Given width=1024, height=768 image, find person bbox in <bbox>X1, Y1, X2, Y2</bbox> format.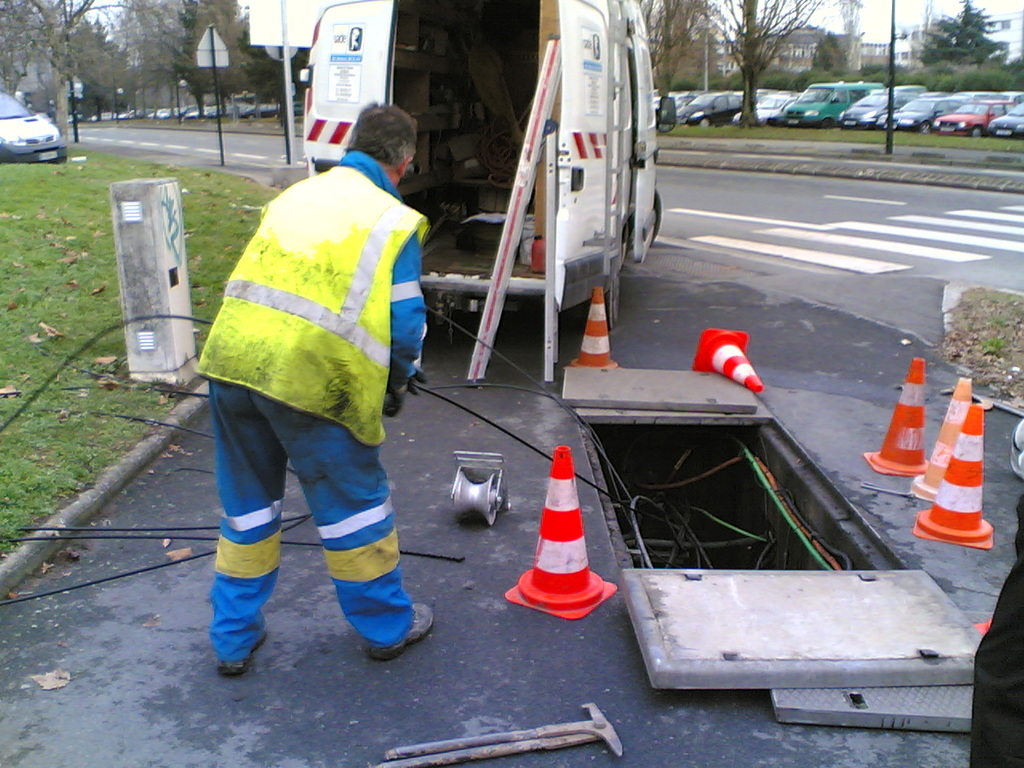
<bbox>174, 104, 418, 675</bbox>.
